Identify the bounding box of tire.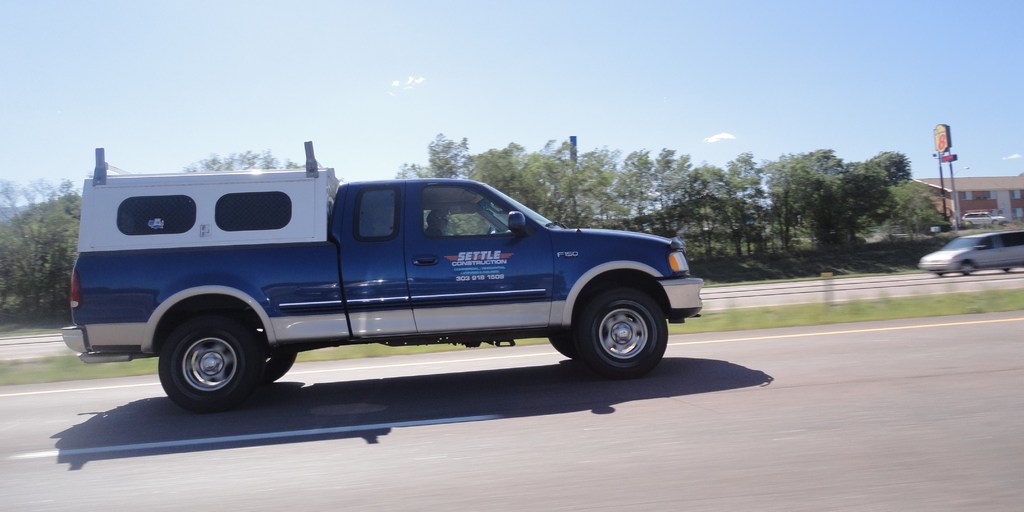
{"left": 575, "top": 285, "right": 664, "bottom": 374}.
